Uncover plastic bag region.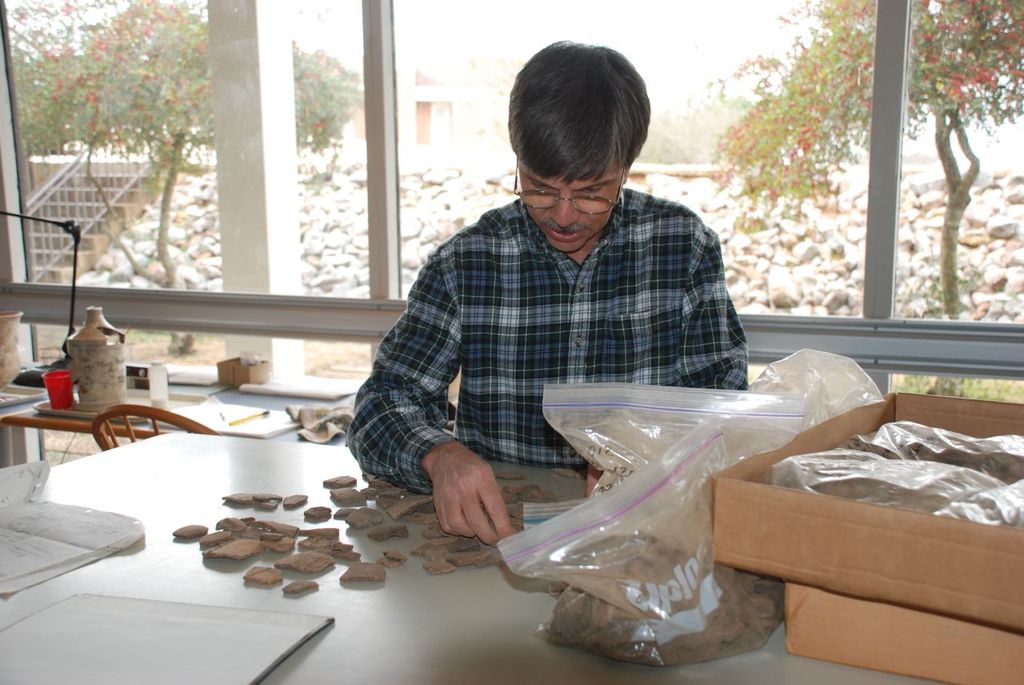
Uncovered: {"left": 490, "top": 408, "right": 790, "bottom": 672}.
